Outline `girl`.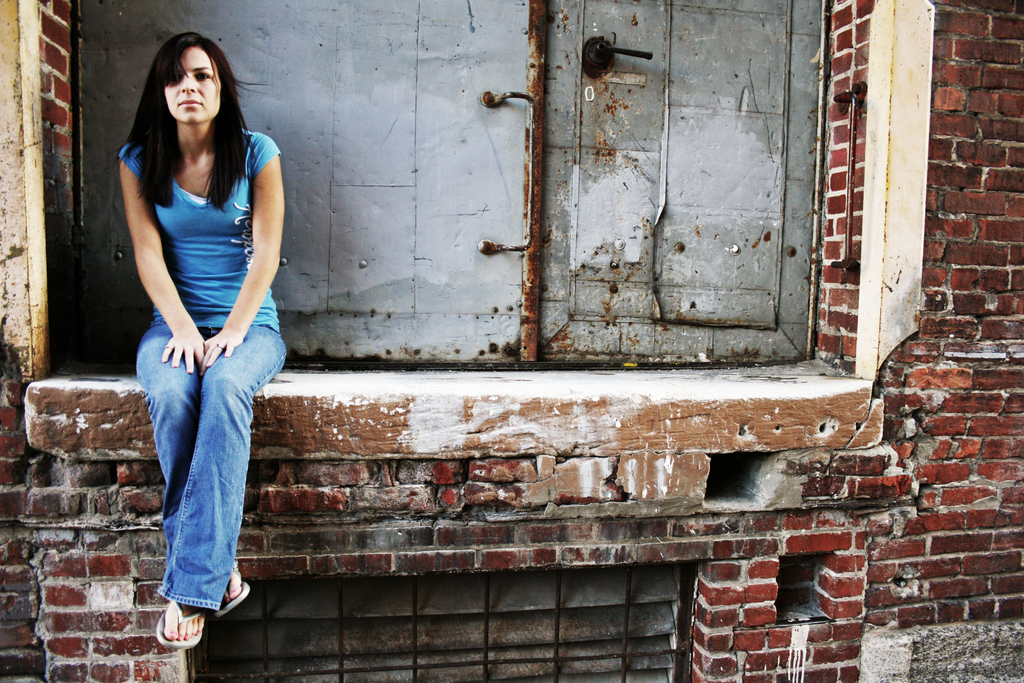
Outline: {"left": 115, "top": 32, "right": 287, "bottom": 646}.
